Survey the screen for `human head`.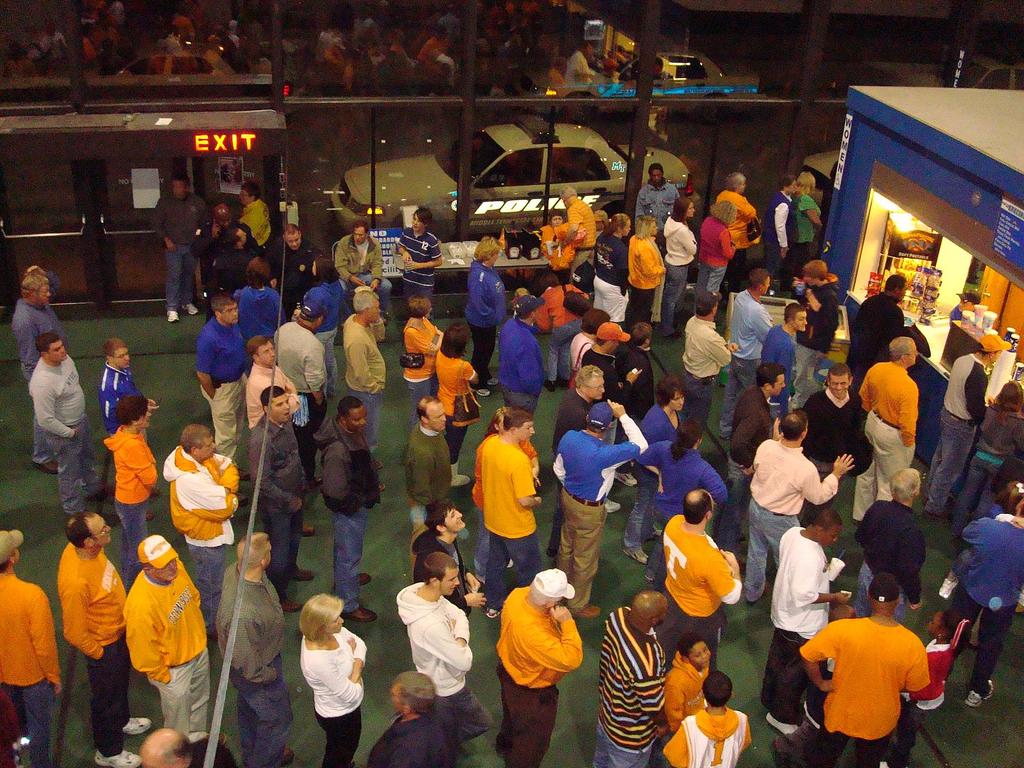
Survey found: x1=636 y1=218 x2=659 y2=239.
